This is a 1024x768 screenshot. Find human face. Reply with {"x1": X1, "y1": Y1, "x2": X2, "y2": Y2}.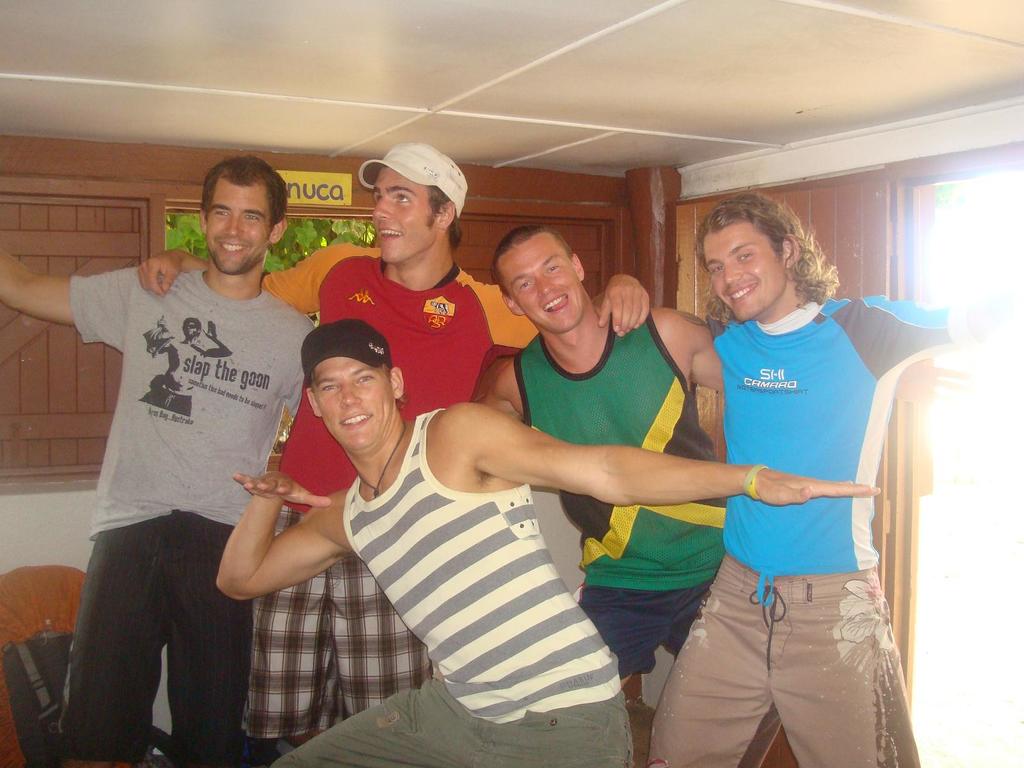
{"x1": 206, "y1": 176, "x2": 270, "y2": 274}.
